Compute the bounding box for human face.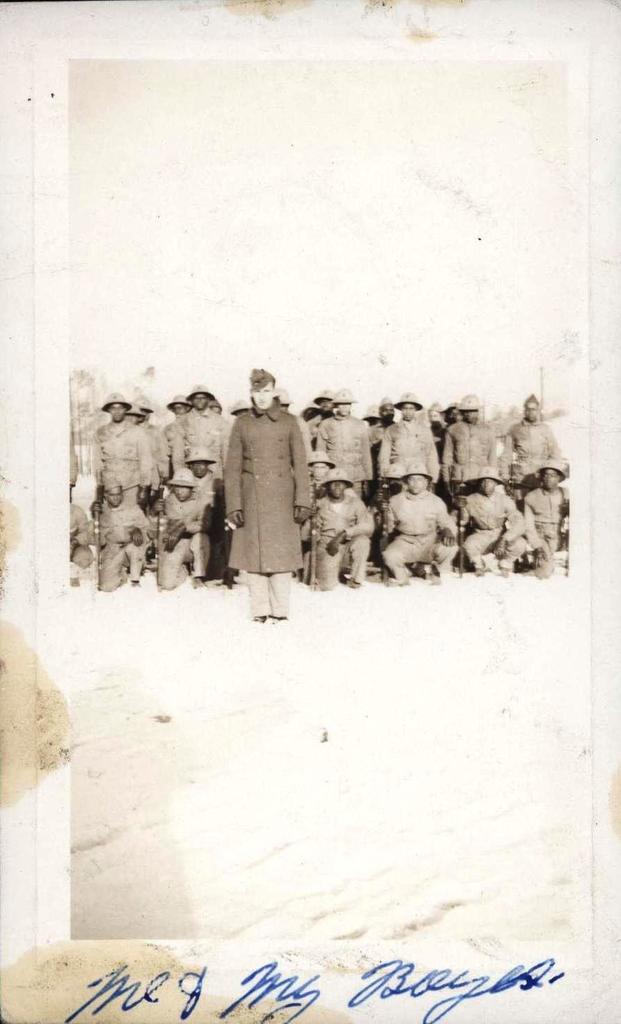
(435, 413, 438, 423).
